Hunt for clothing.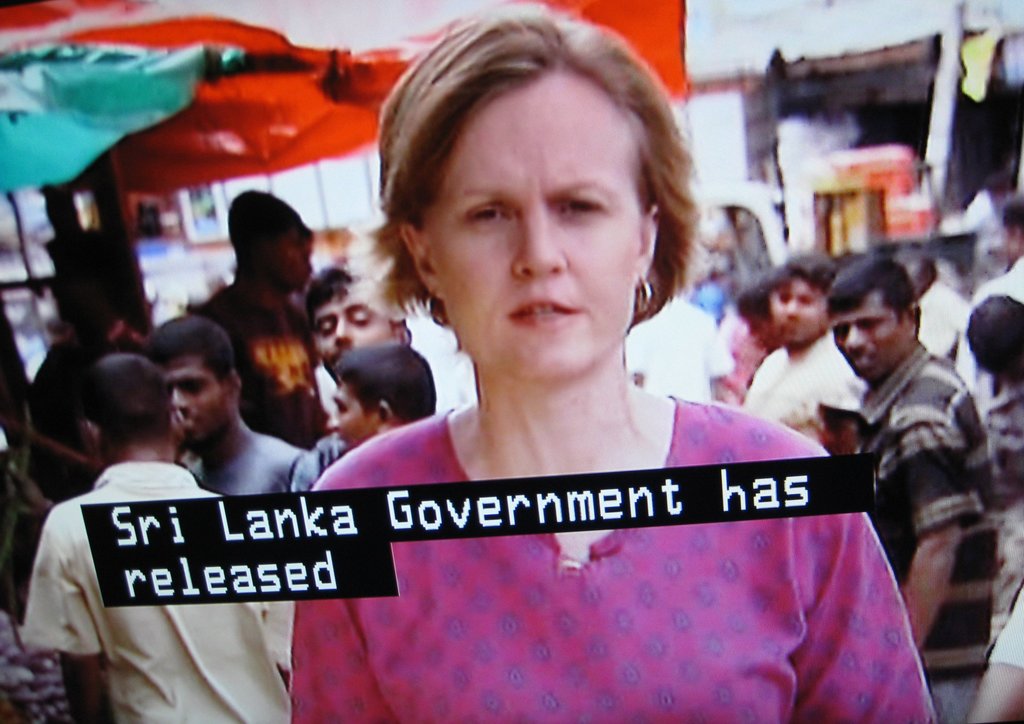
Hunted down at 24 472 292 723.
